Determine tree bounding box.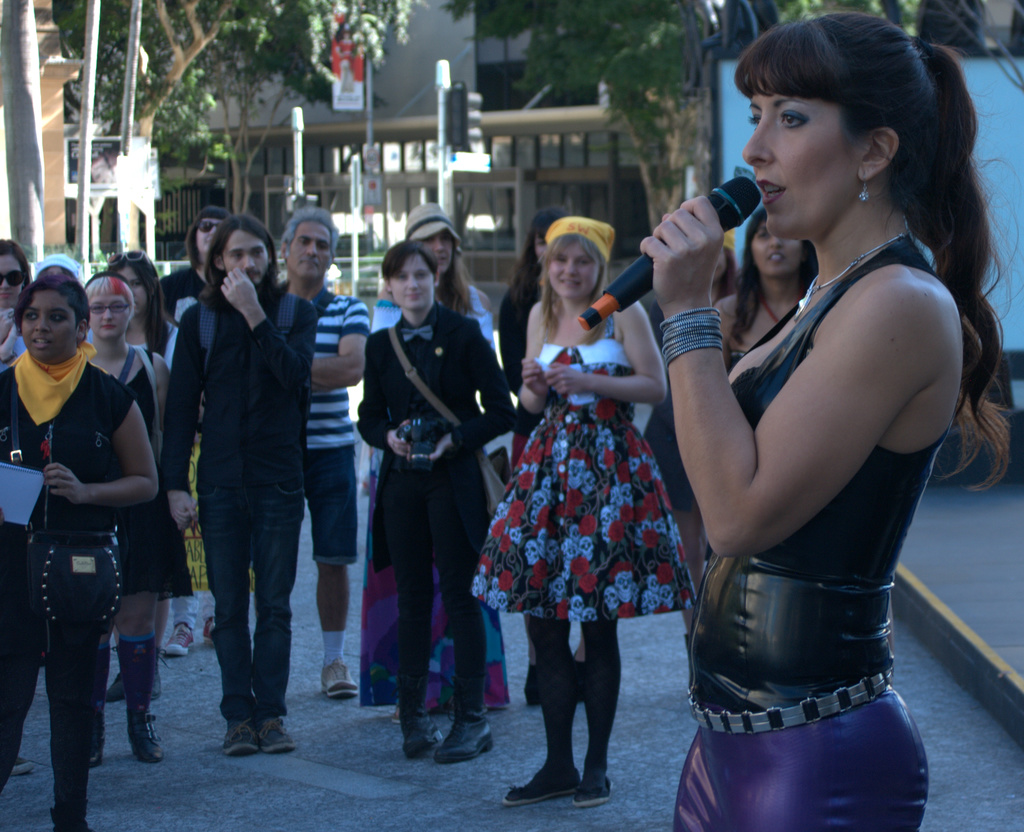
Determined: 47/0/424/248.
